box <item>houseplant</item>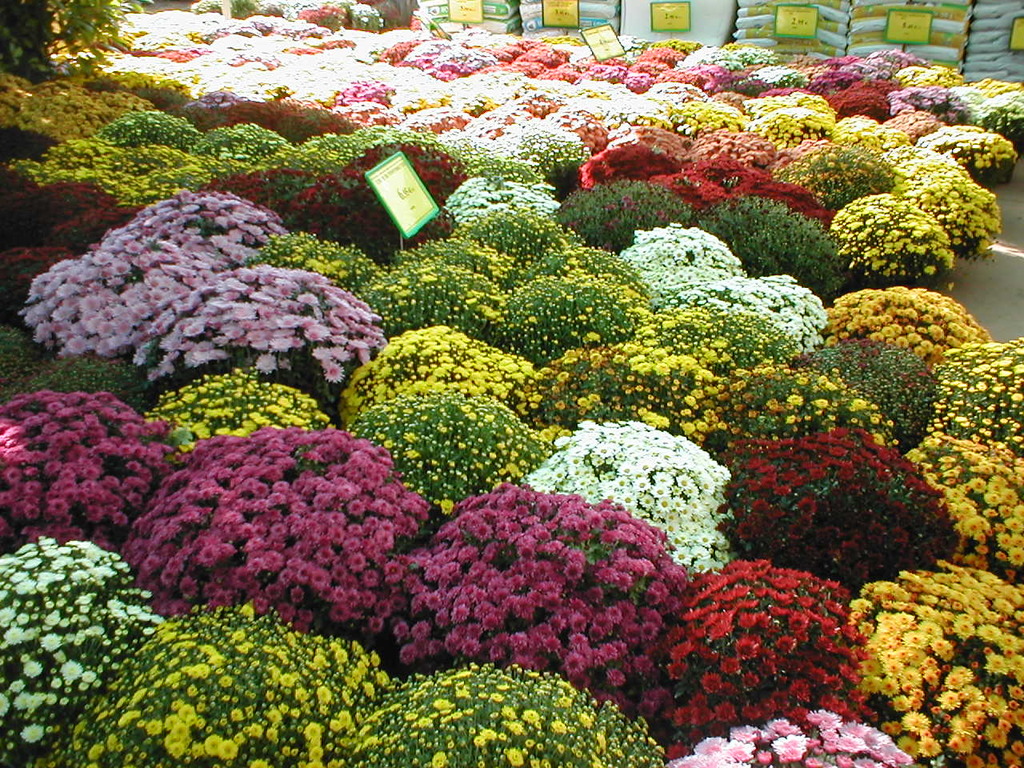
(707,422,987,610)
